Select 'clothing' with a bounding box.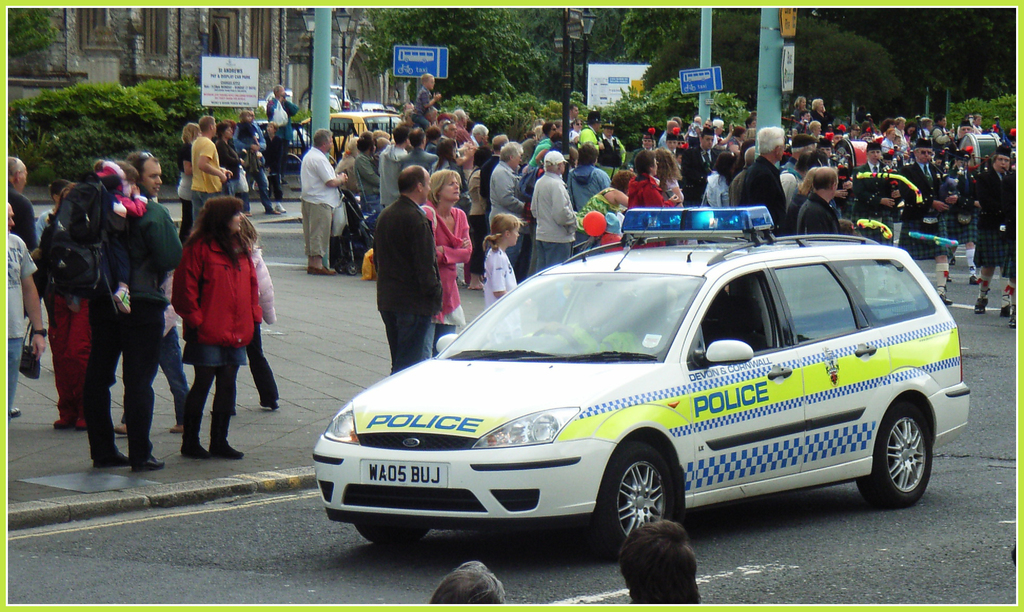
(x1=301, y1=149, x2=358, y2=264).
